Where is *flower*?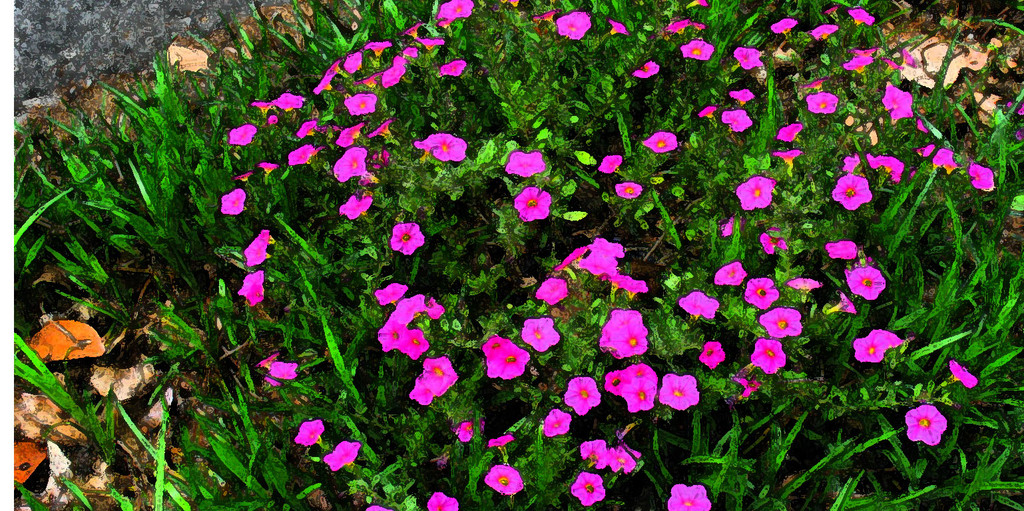
detection(914, 145, 936, 160).
